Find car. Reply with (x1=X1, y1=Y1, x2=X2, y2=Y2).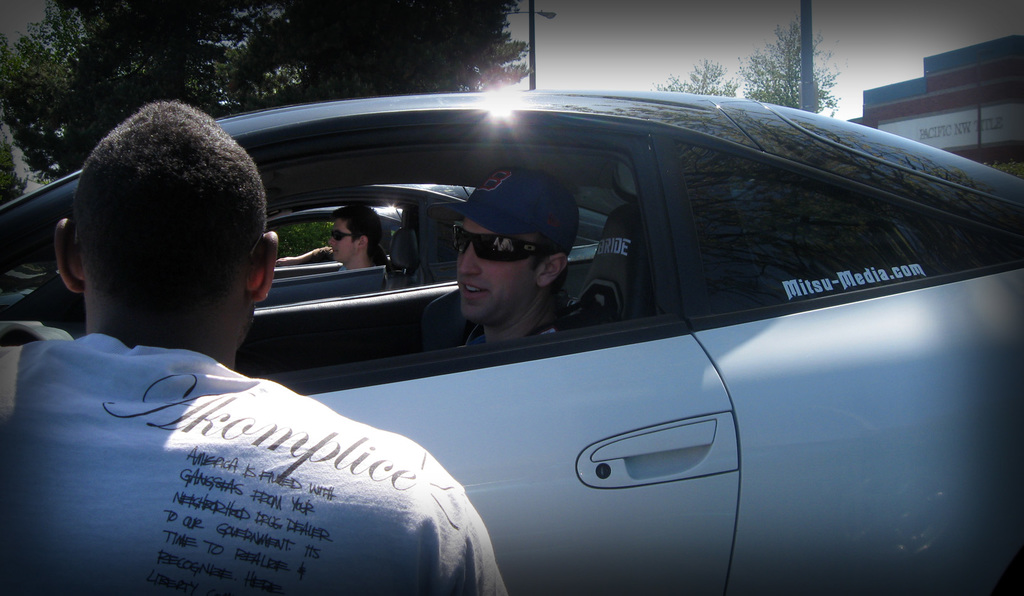
(x1=0, y1=90, x2=1022, y2=595).
